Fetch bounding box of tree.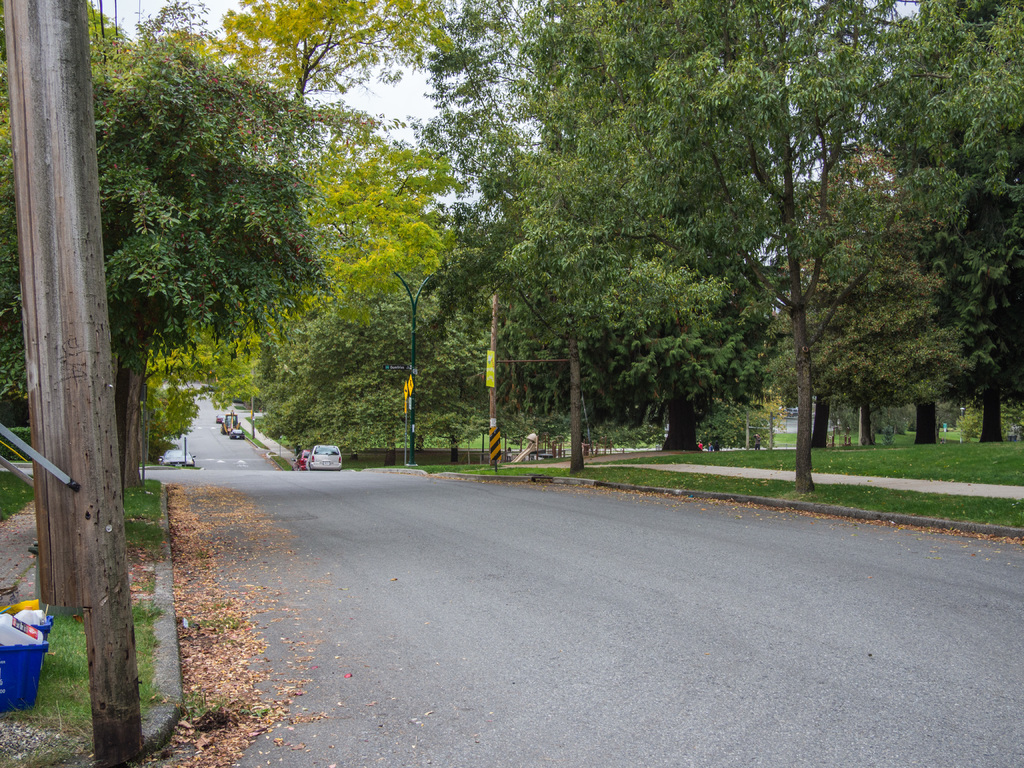
Bbox: pyautogui.locateOnScreen(0, 0, 340, 463).
